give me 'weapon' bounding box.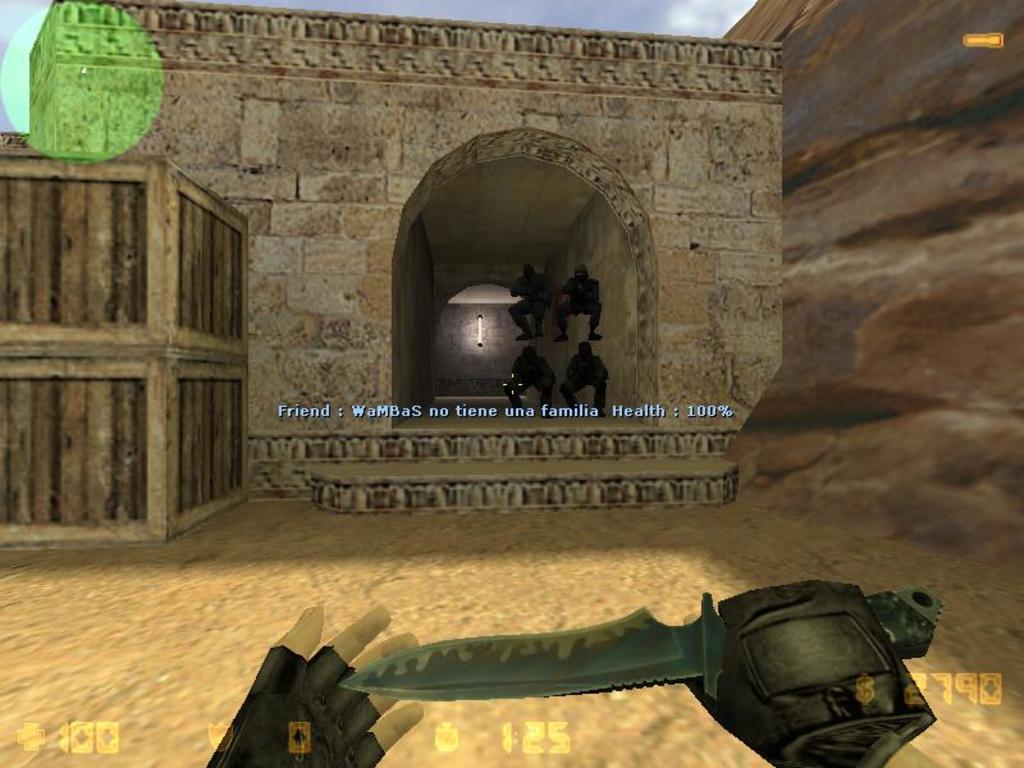
box(334, 582, 945, 763).
